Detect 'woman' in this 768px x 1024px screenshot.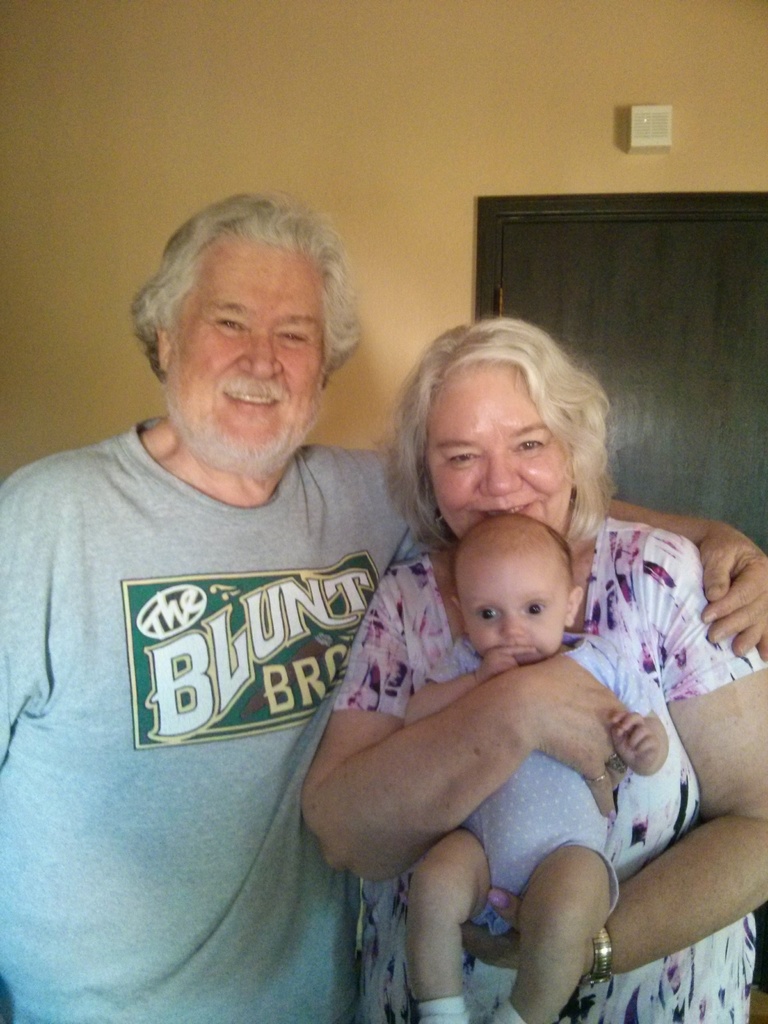
Detection: crop(291, 394, 716, 967).
